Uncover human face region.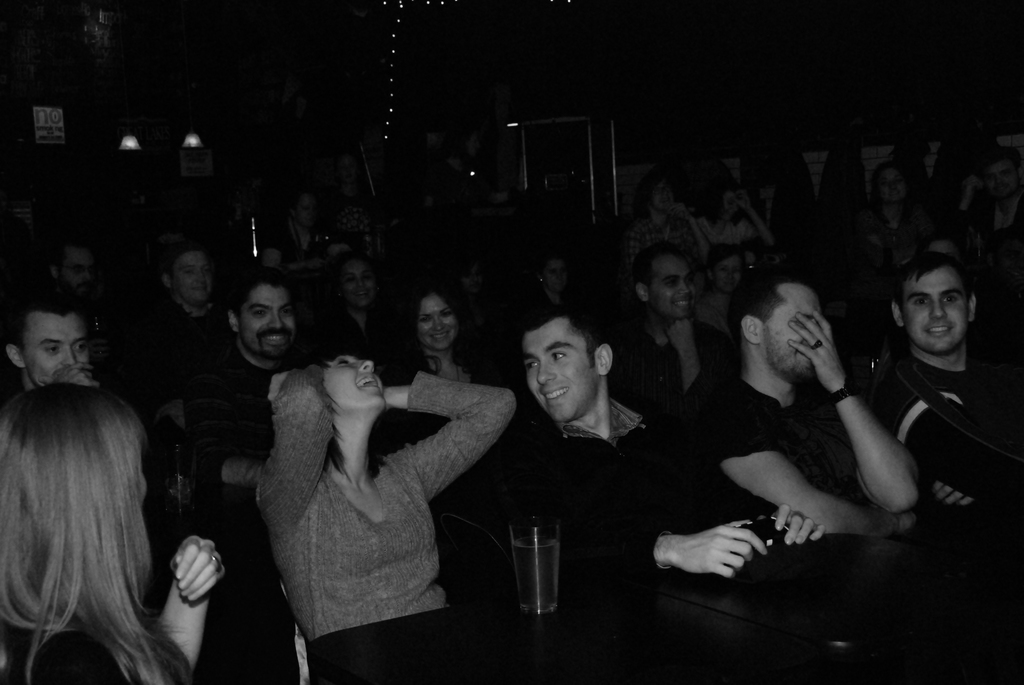
Uncovered: [541,264,564,294].
